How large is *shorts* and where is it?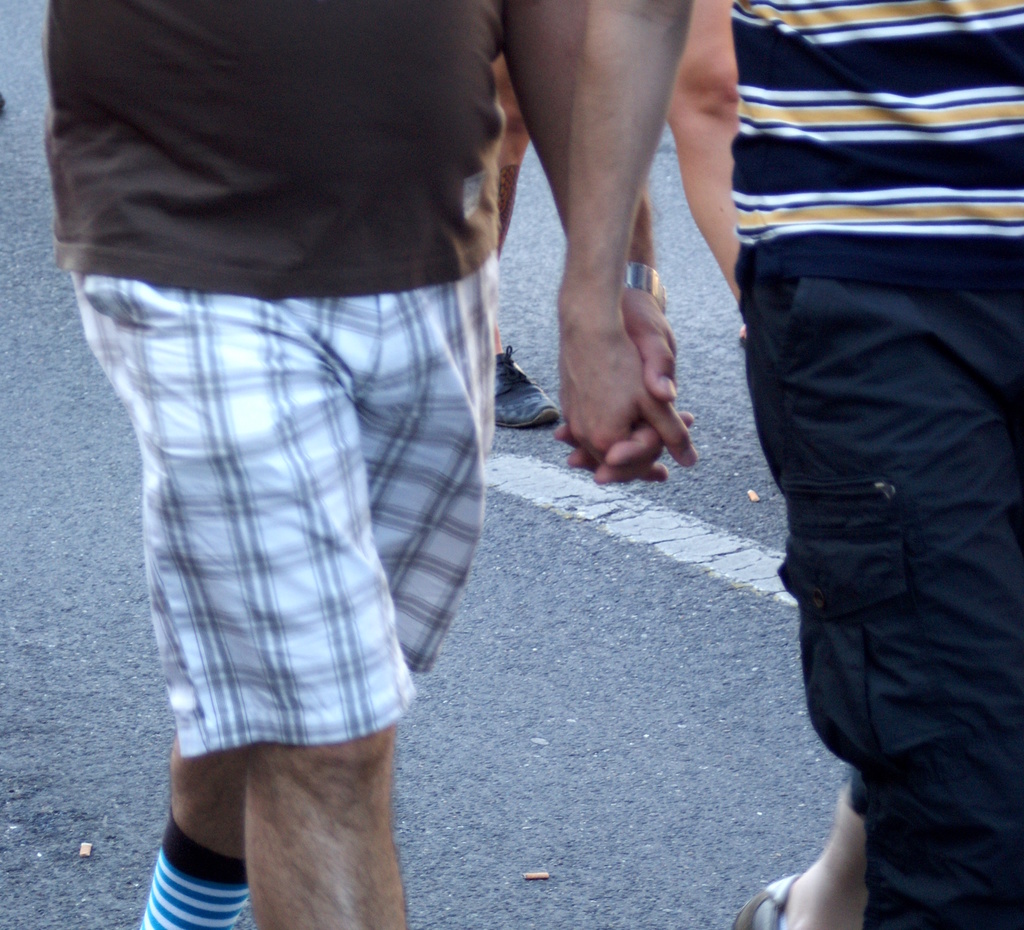
Bounding box: (67, 306, 522, 789).
